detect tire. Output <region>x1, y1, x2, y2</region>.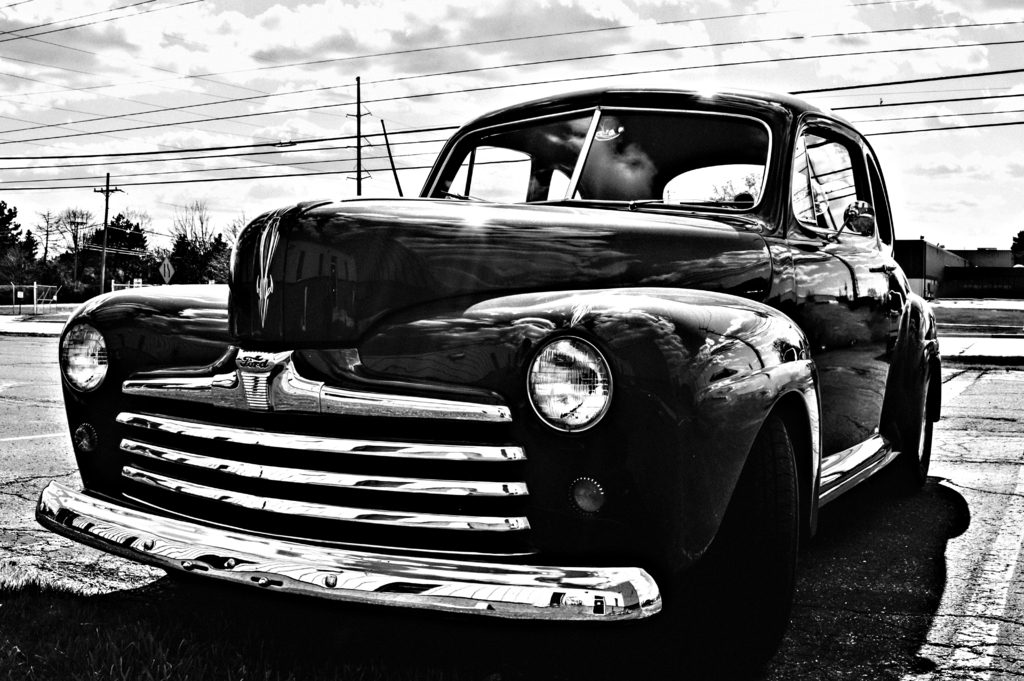
<region>913, 351, 932, 481</region>.
